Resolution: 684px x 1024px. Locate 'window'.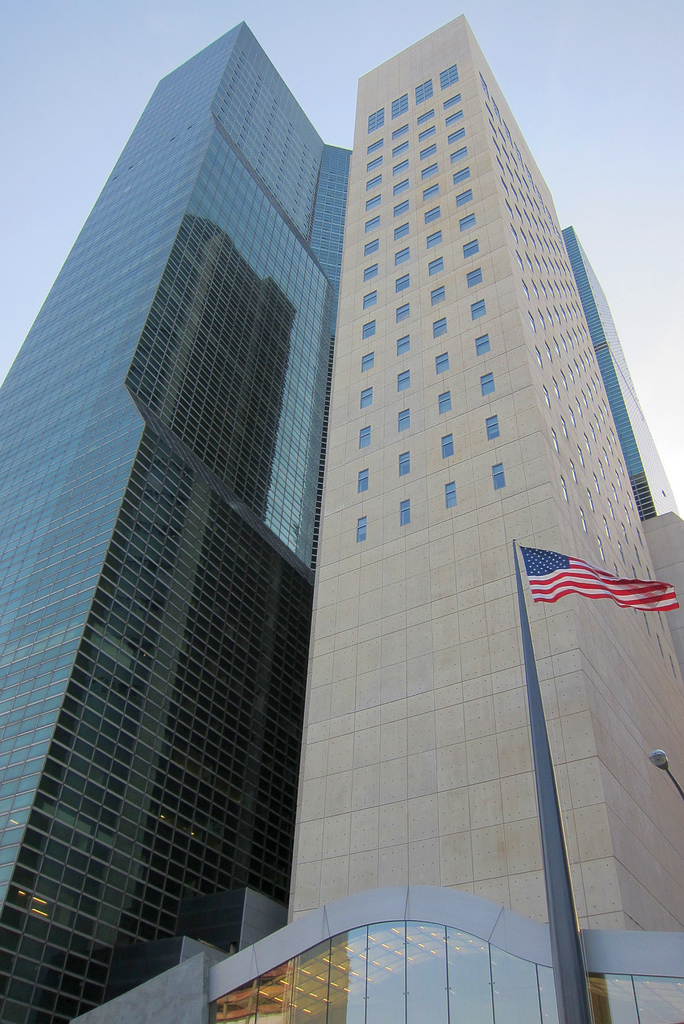
[444, 483, 458, 508].
